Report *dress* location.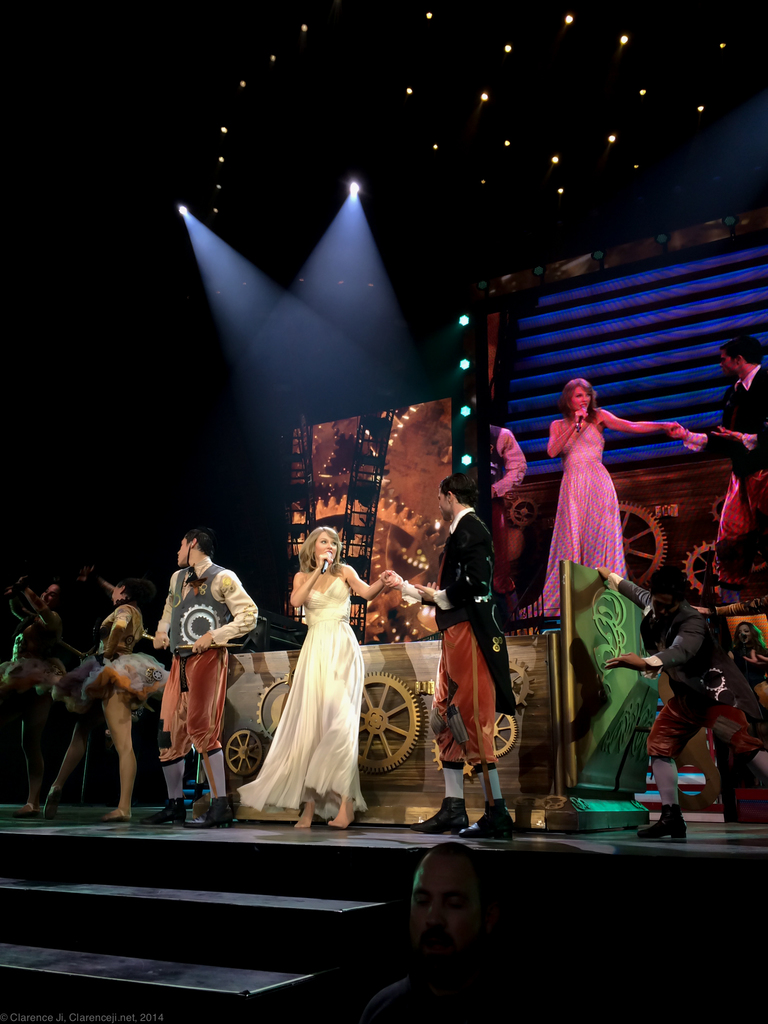
Report: 508,422,632,612.
